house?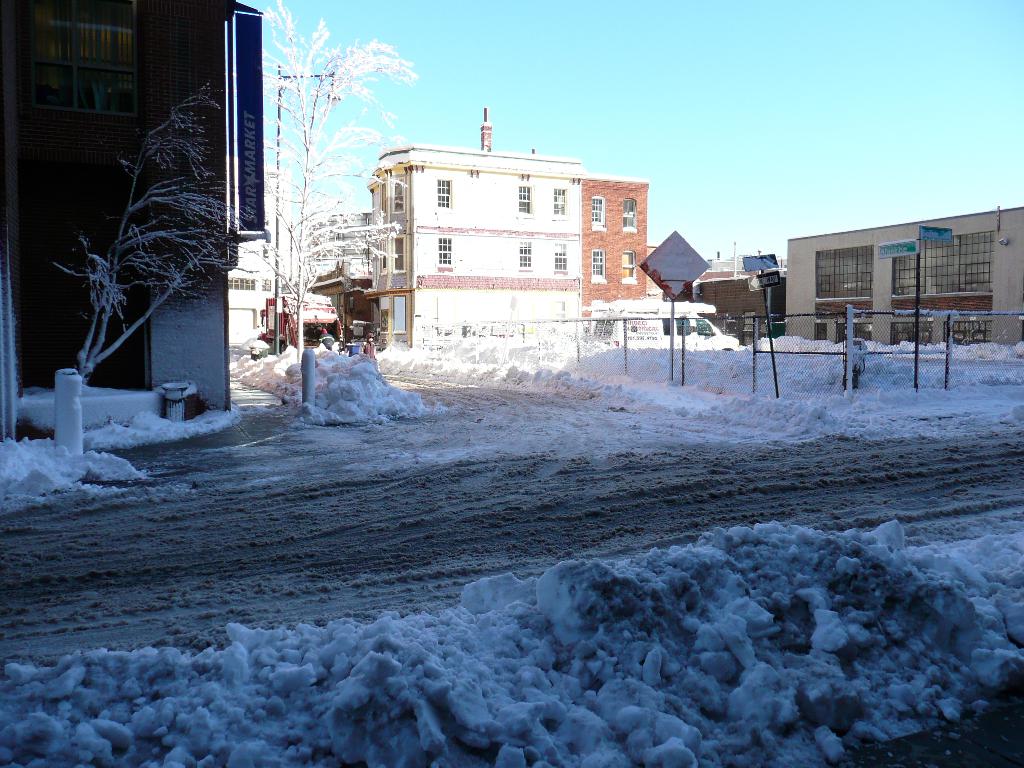
362, 101, 652, 337
